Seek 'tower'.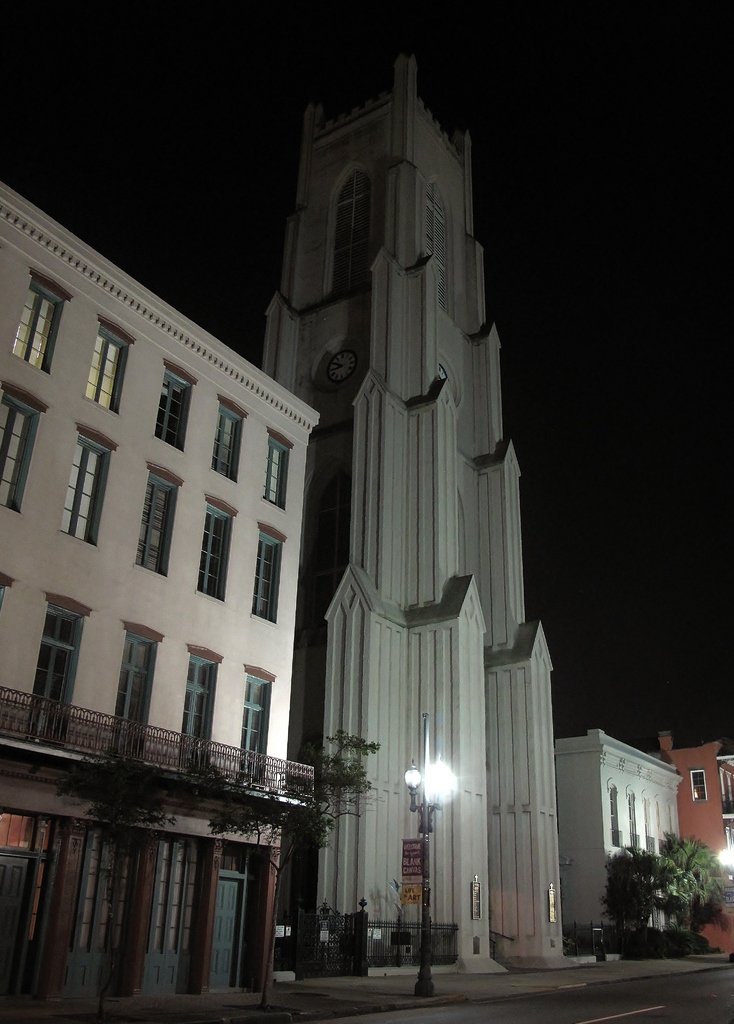
242,2,580,922.
